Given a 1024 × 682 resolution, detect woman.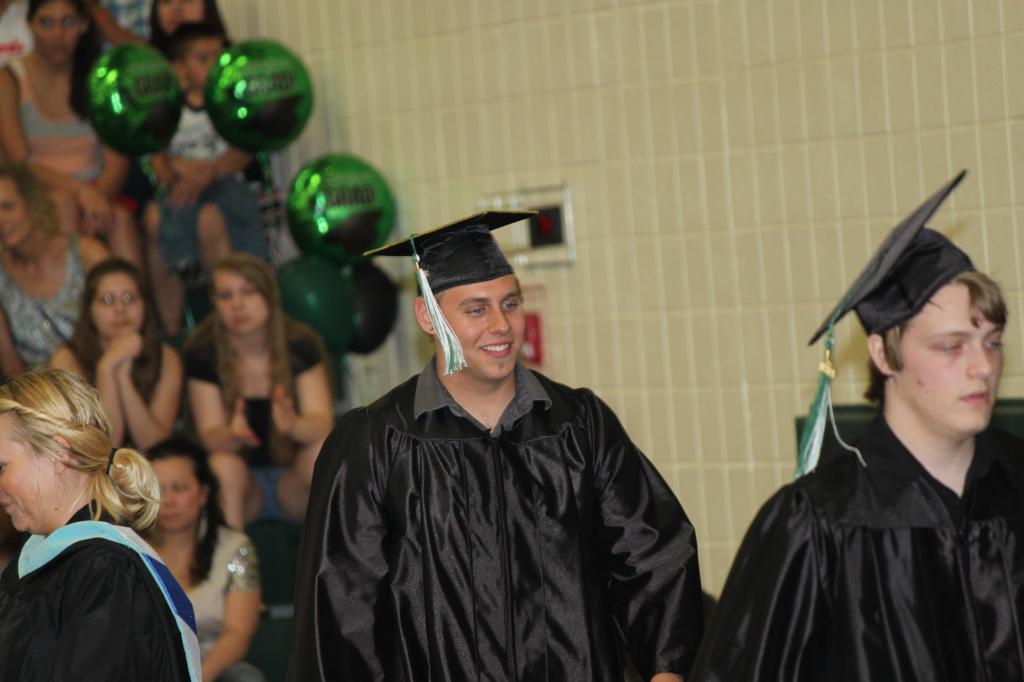
{"left": 136, "top": 441, "right": 268, "bottom": 681}.
